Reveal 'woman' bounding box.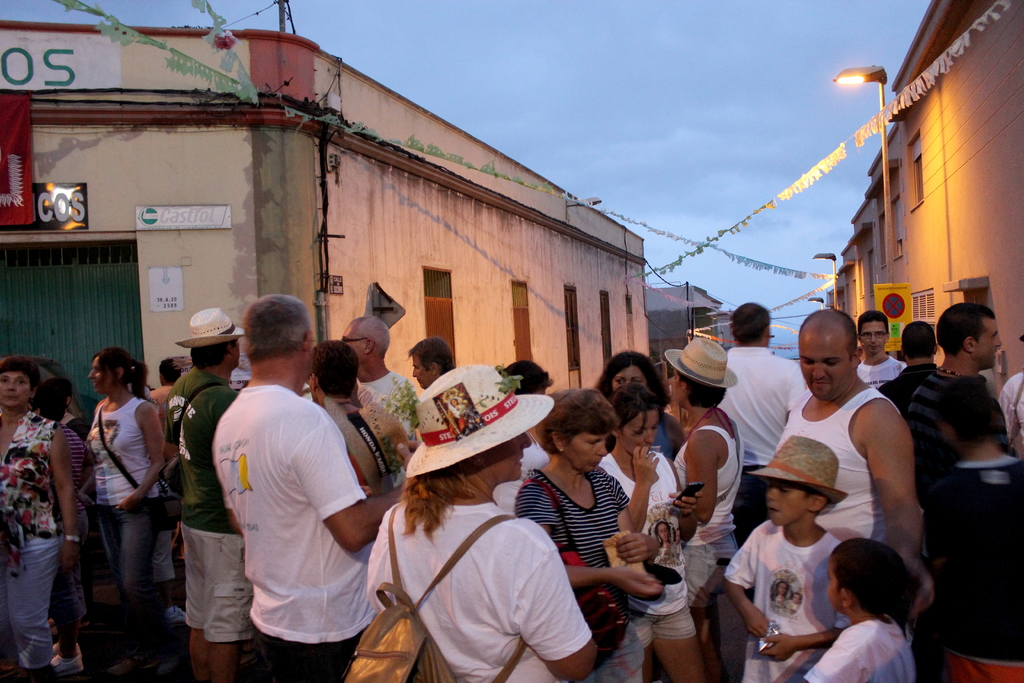
Revealed: crop(598, 384, 701, 682).
